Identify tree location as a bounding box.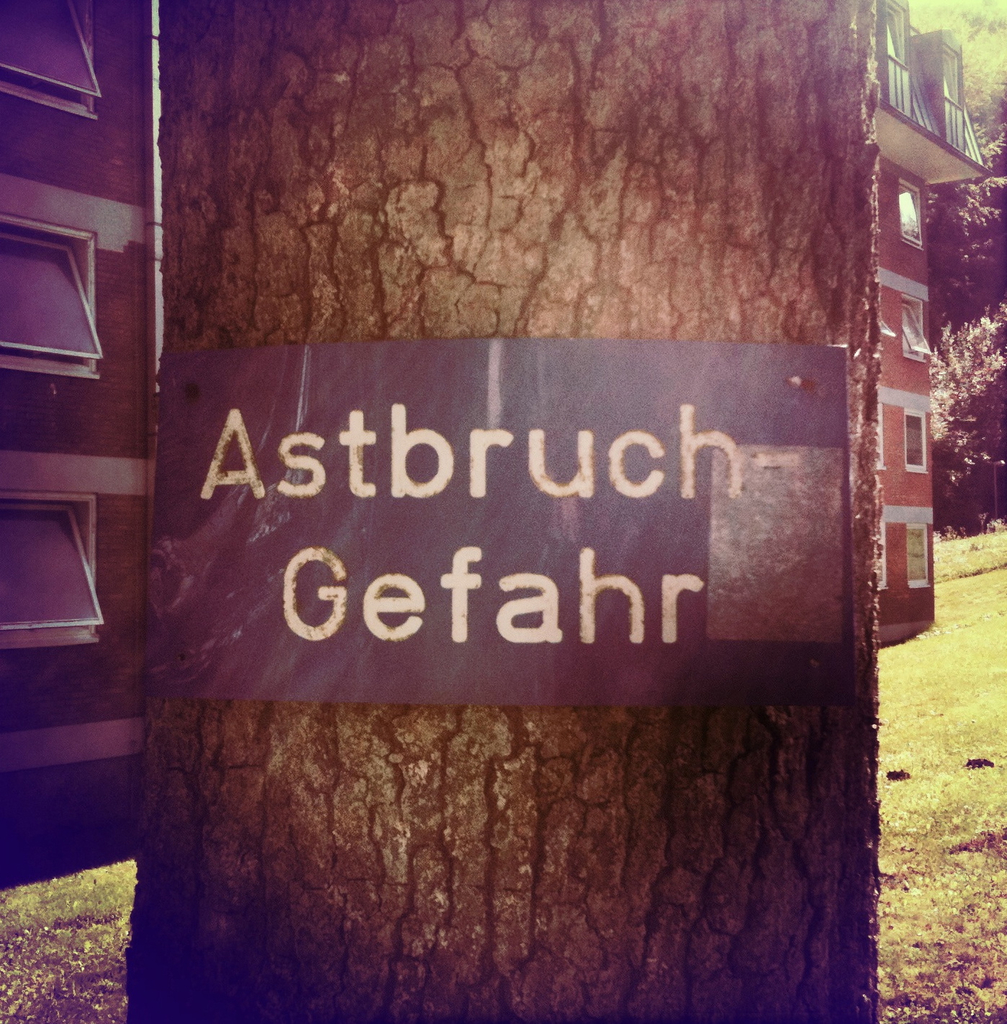
crop(908, 0, 1006, 318).
